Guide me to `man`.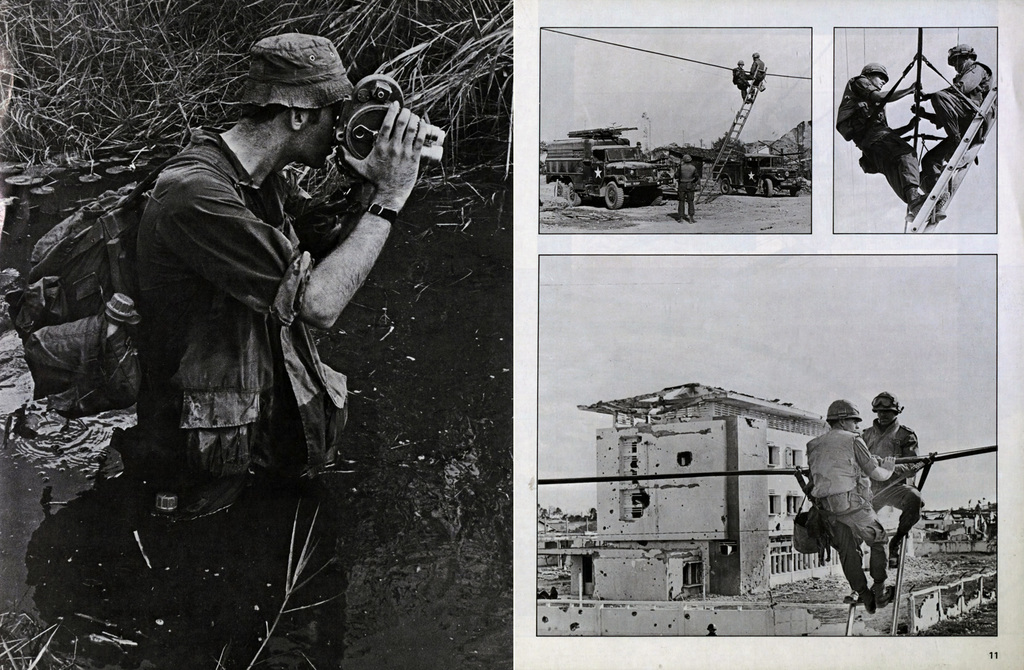
Guidance: (left=673, top=156, right=700, bottom=224).
